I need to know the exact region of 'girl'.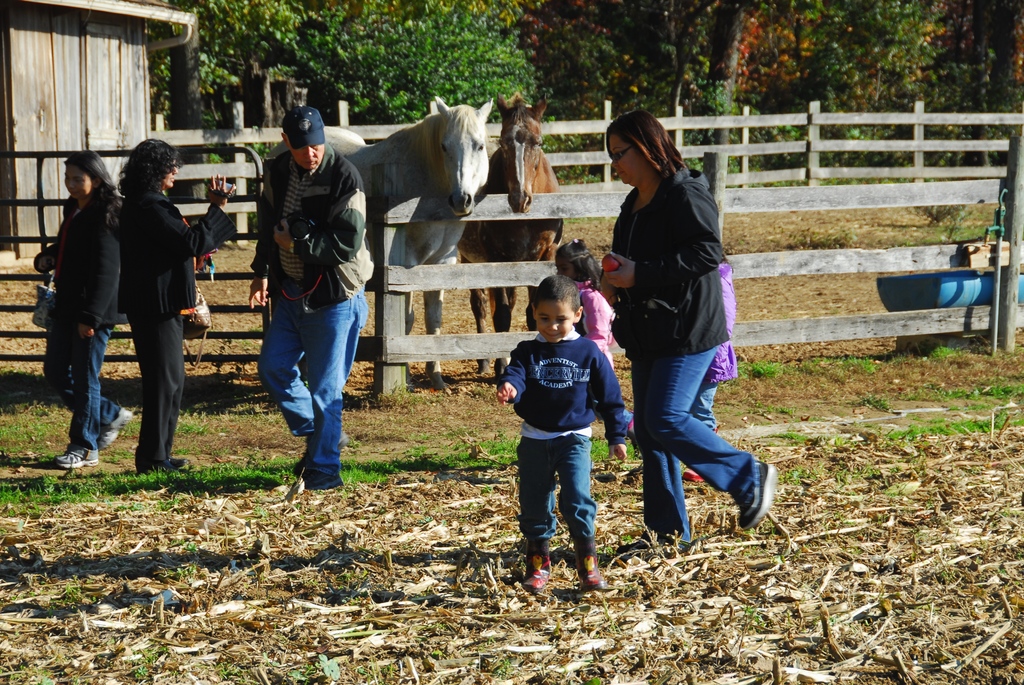
Region: (550,229,652,436).
